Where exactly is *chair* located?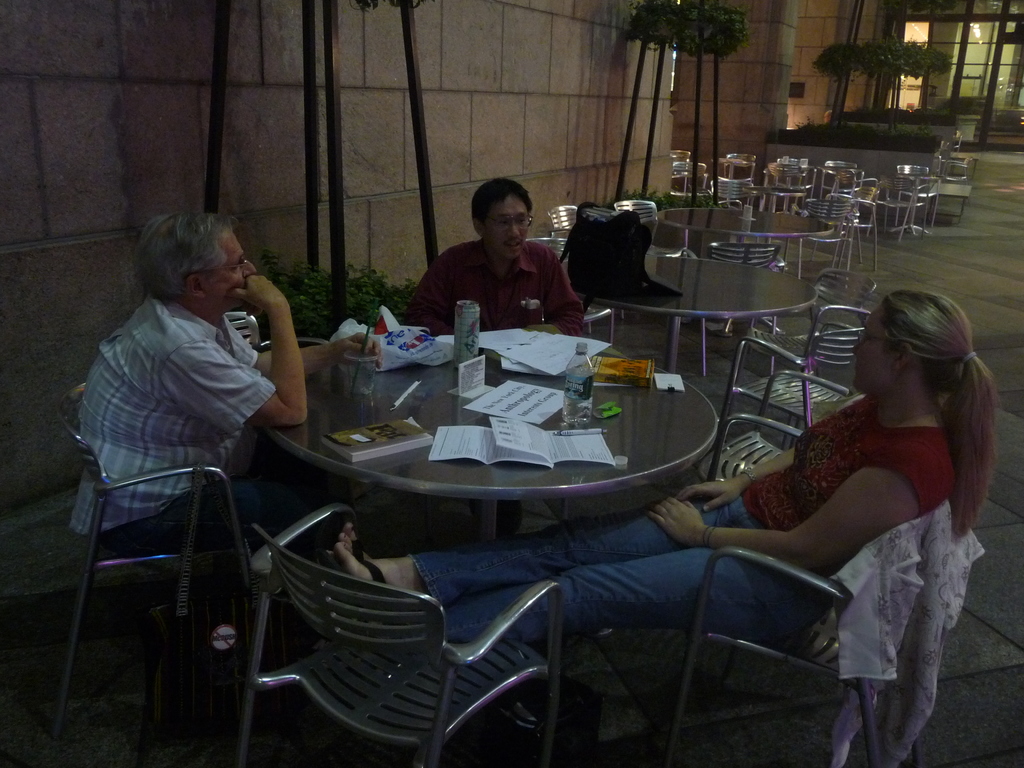
Its bounding box is <bbox>891, 161, 938, 228</bbox>.
